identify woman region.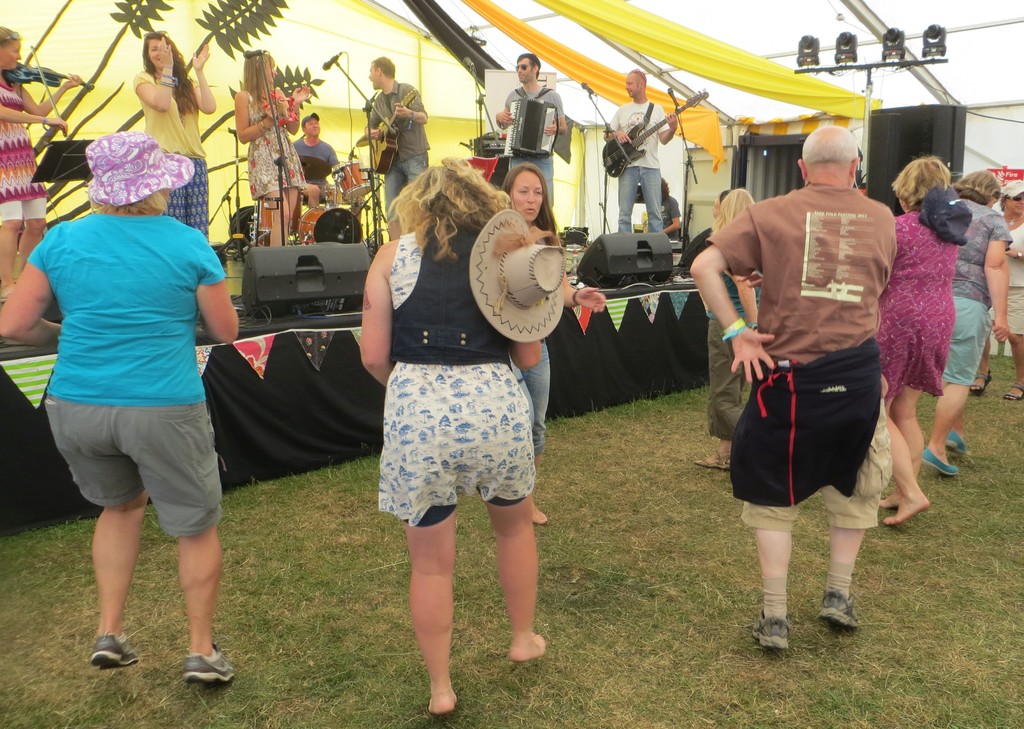
Region: bbox=(131, 29, 216, 243).
